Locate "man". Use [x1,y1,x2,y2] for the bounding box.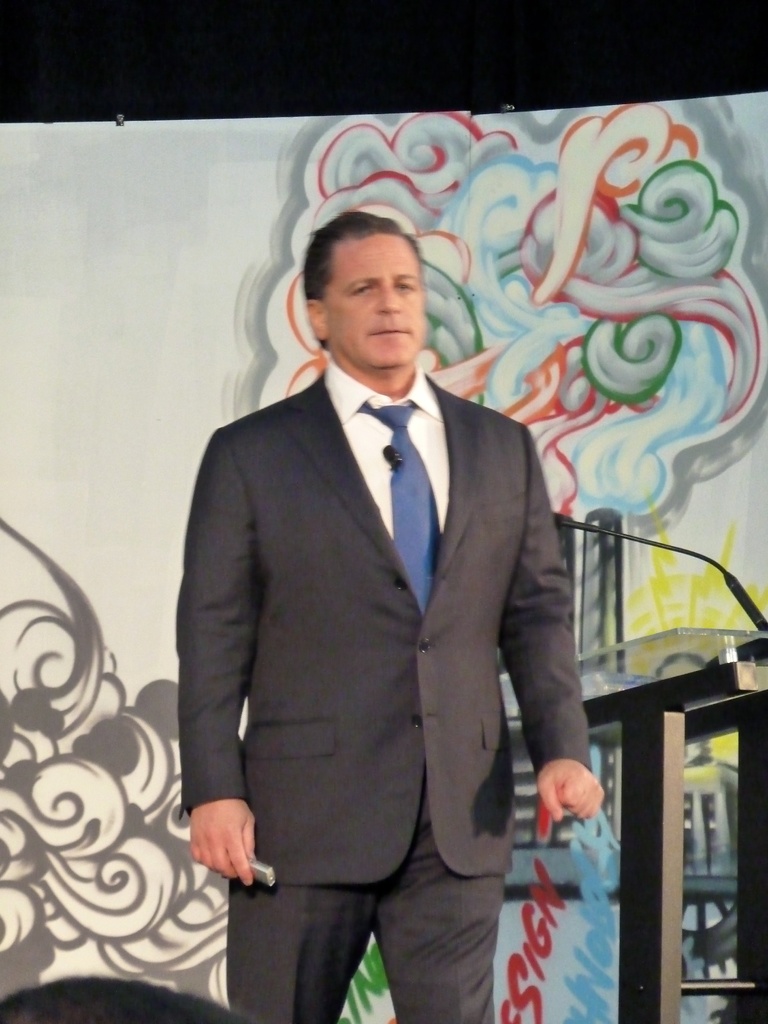
[167,173,614,1001].
